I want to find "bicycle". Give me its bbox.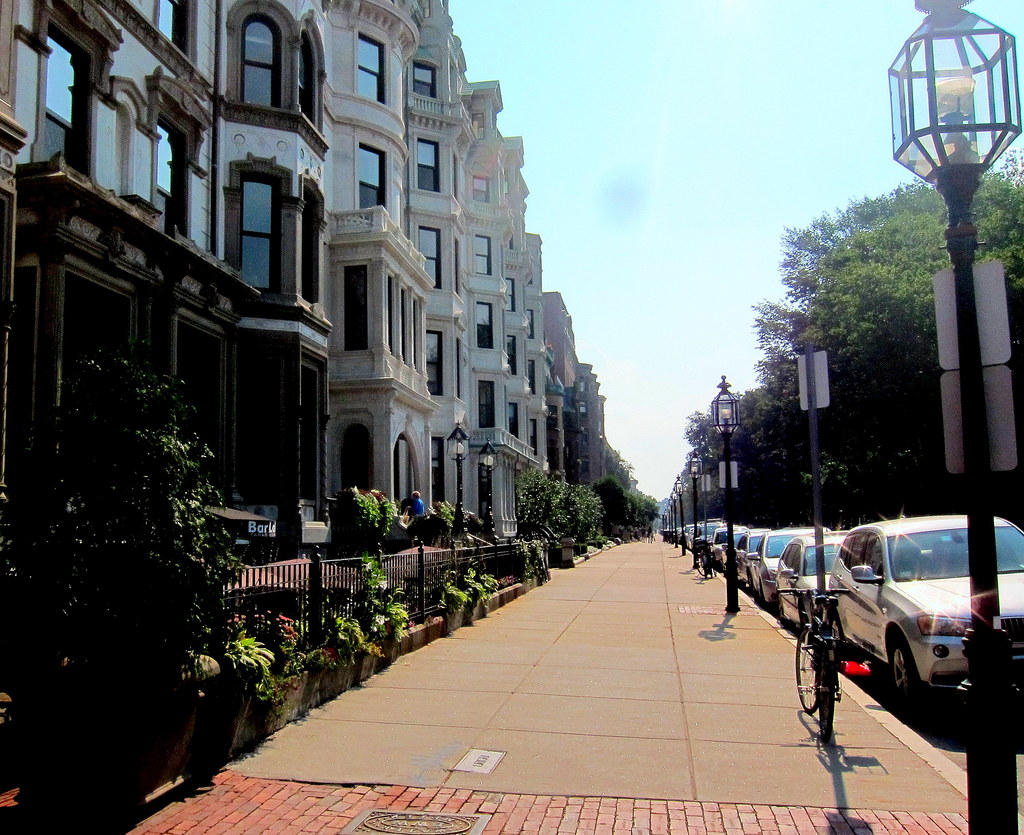
BBox(799, 587, 867, 750).
